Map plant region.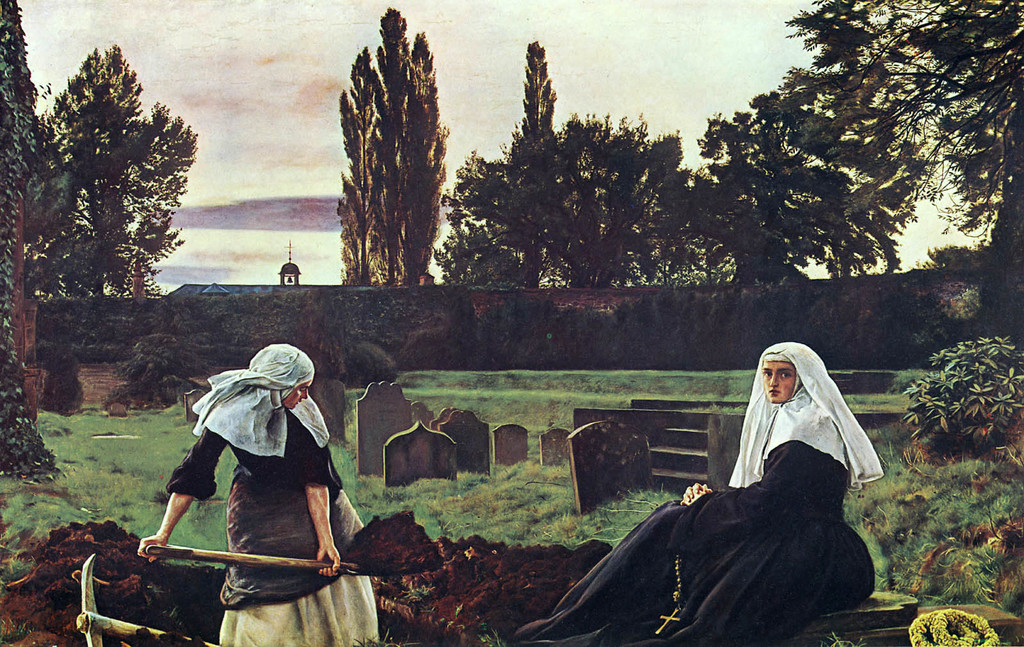
Mapped to crop(912, 314, 1021, 483).
